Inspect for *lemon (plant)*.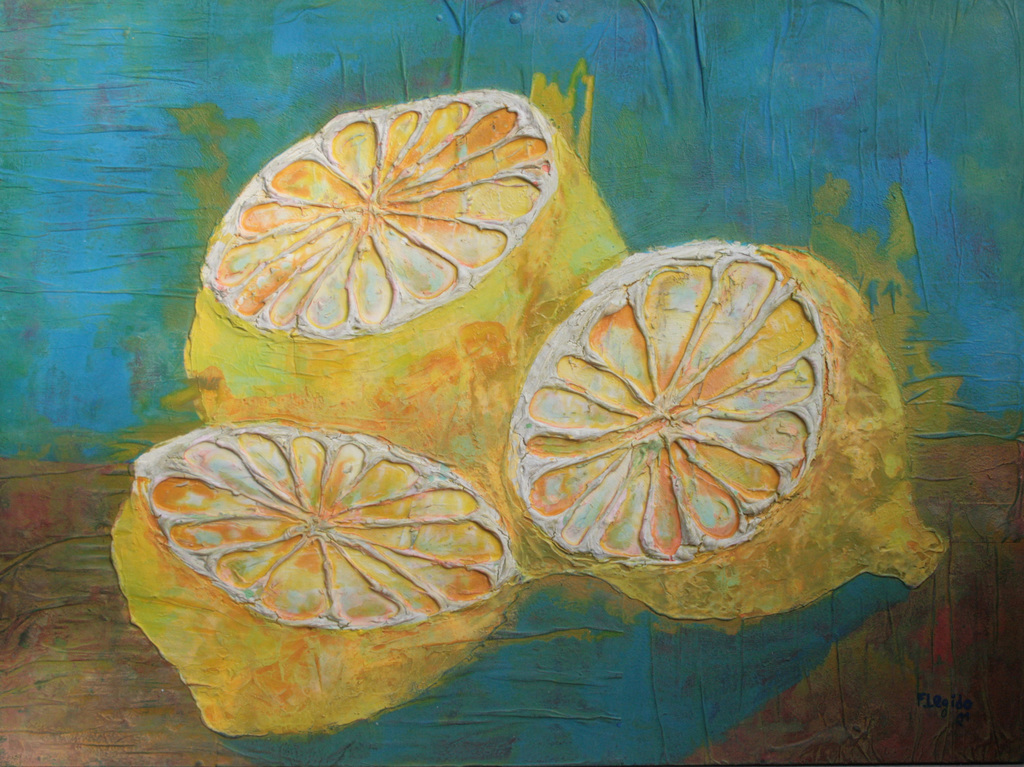
Inspection: (108,426,508,731).
